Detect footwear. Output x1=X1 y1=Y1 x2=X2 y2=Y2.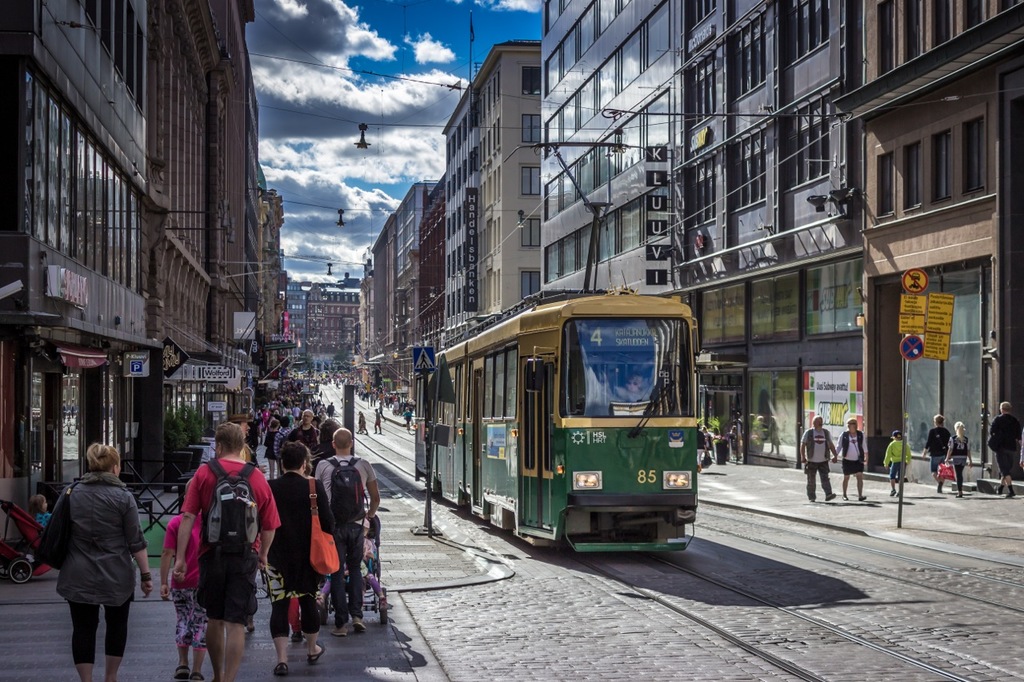
x1=311 y1=641 x2=323 y2=664.
